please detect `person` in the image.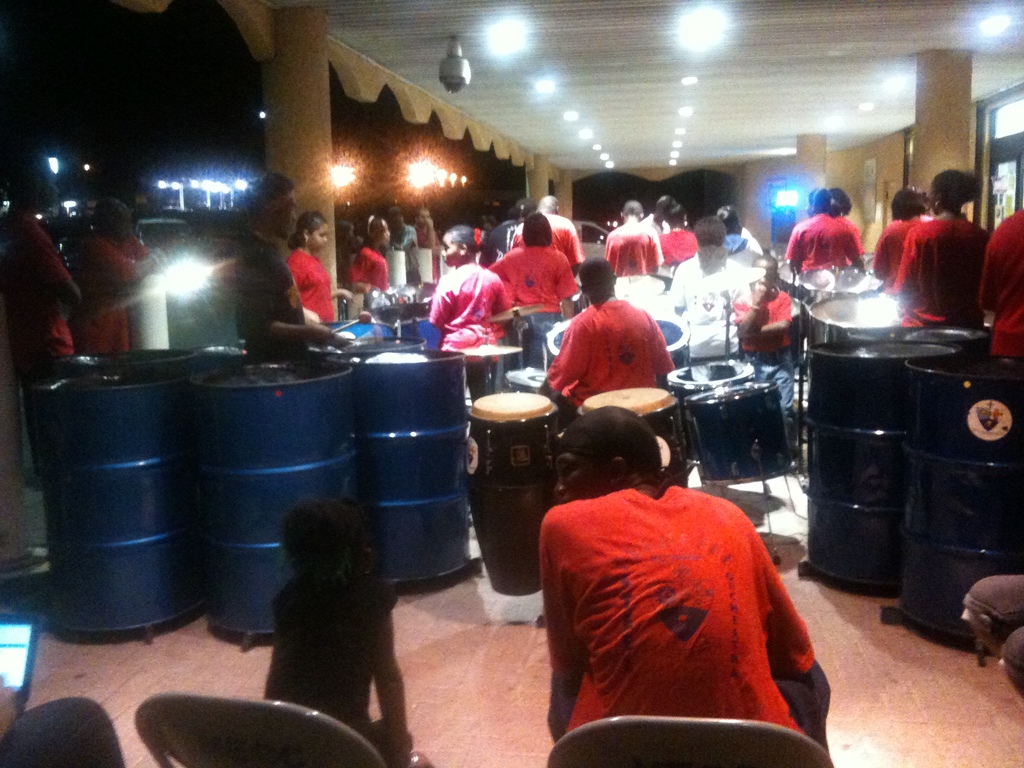
region(642, 198, 682, 240).
